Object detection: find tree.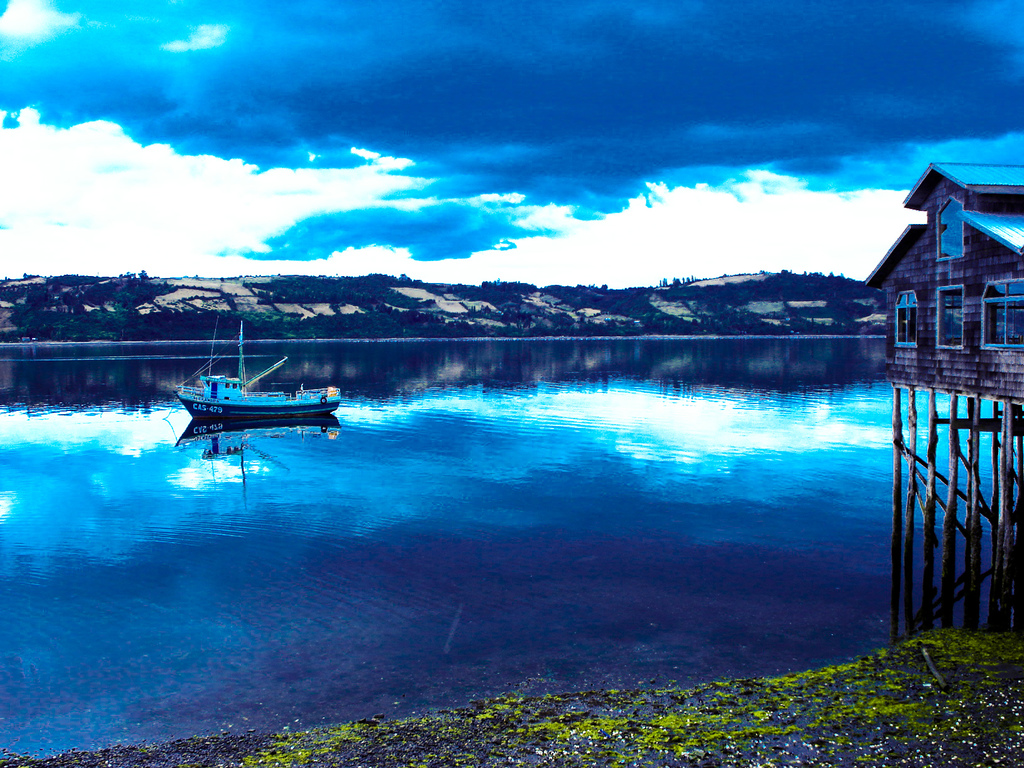
x1=51, y1=274, x2=63, y2=295.
